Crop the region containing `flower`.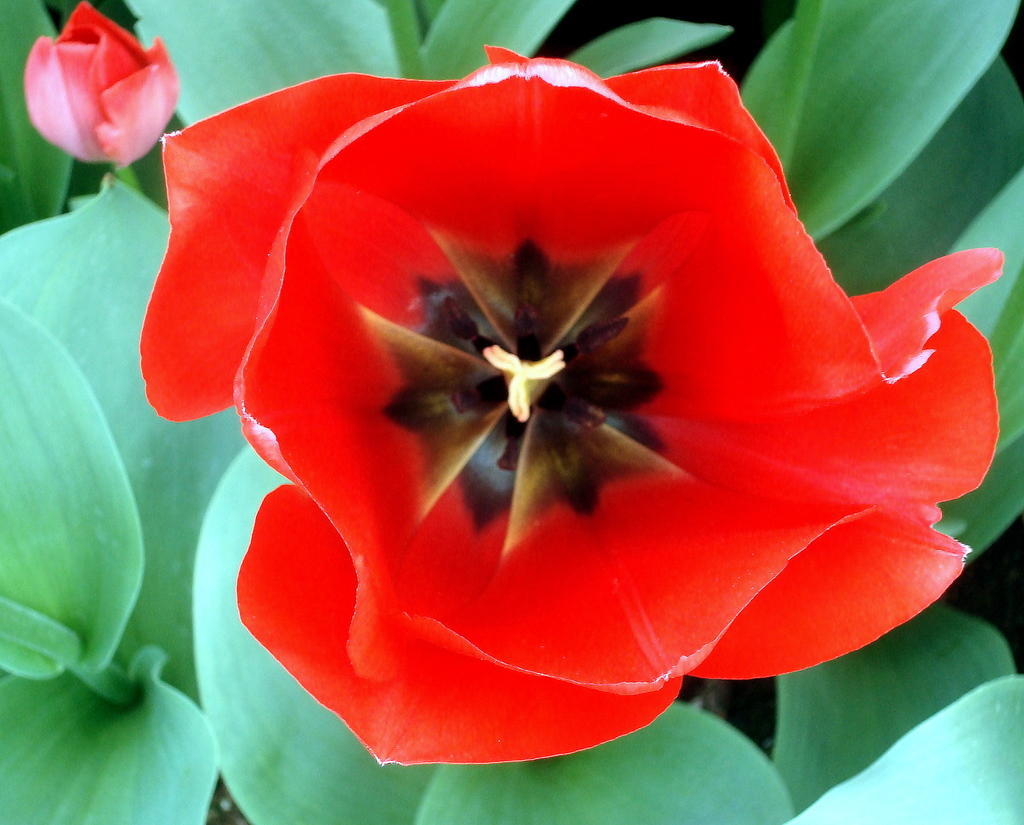
Crop region: (111, 29, 1016, 743).
